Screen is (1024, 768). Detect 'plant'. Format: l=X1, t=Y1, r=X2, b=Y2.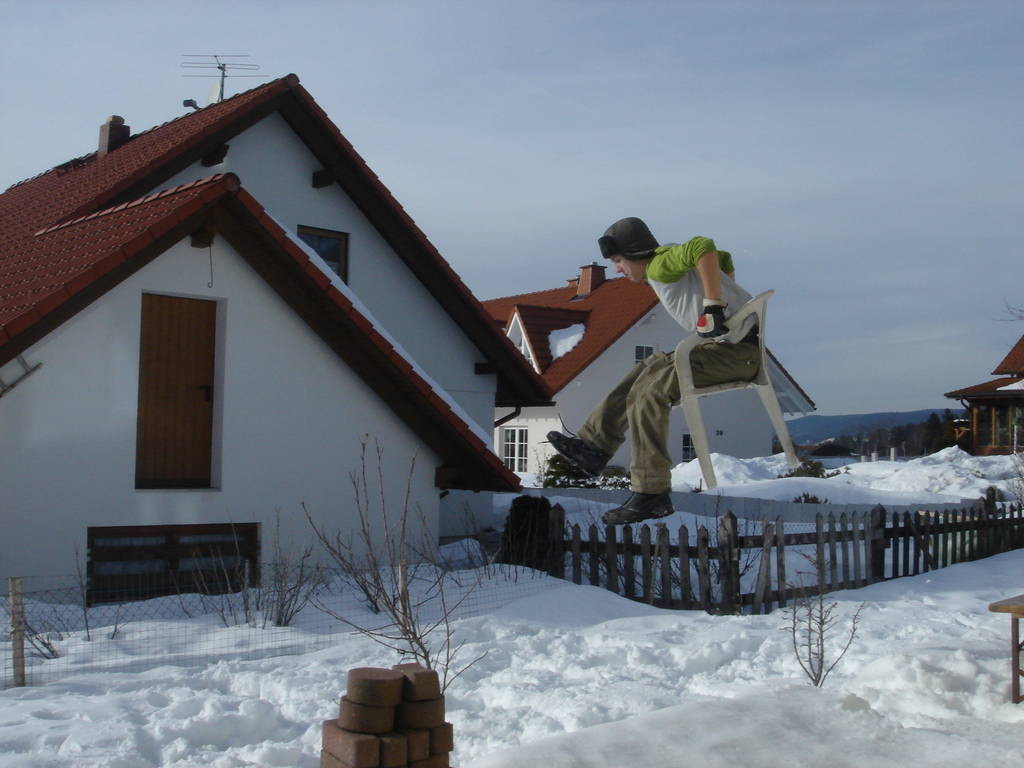
l=185, t=480, r=318, b=632.
